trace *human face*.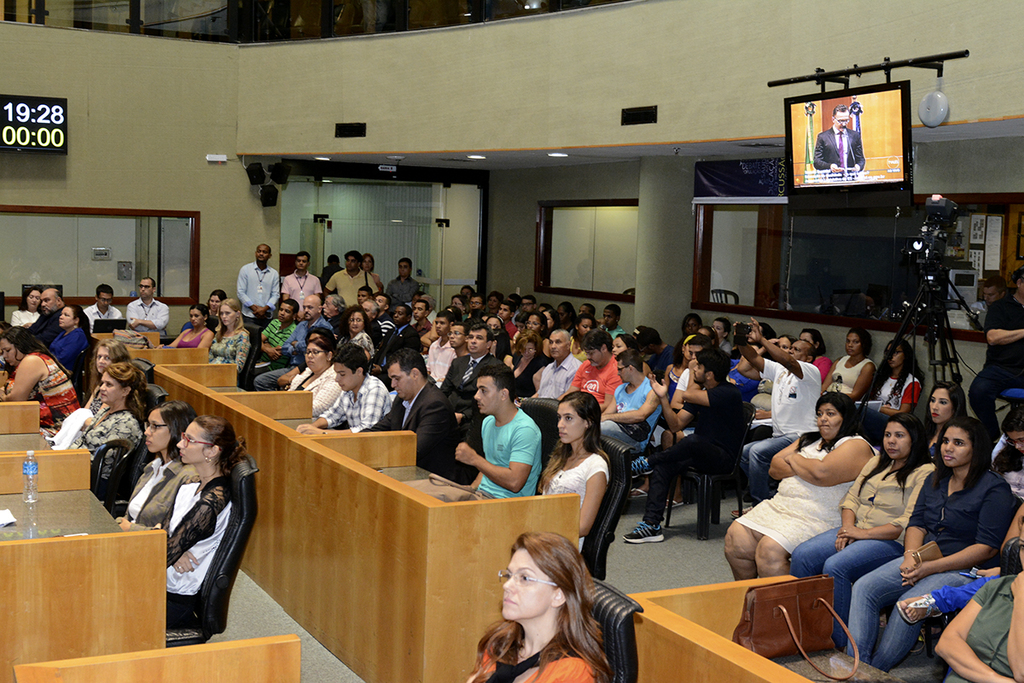
Traced to <bbox>554, 336, 568, 357</bbox>.
